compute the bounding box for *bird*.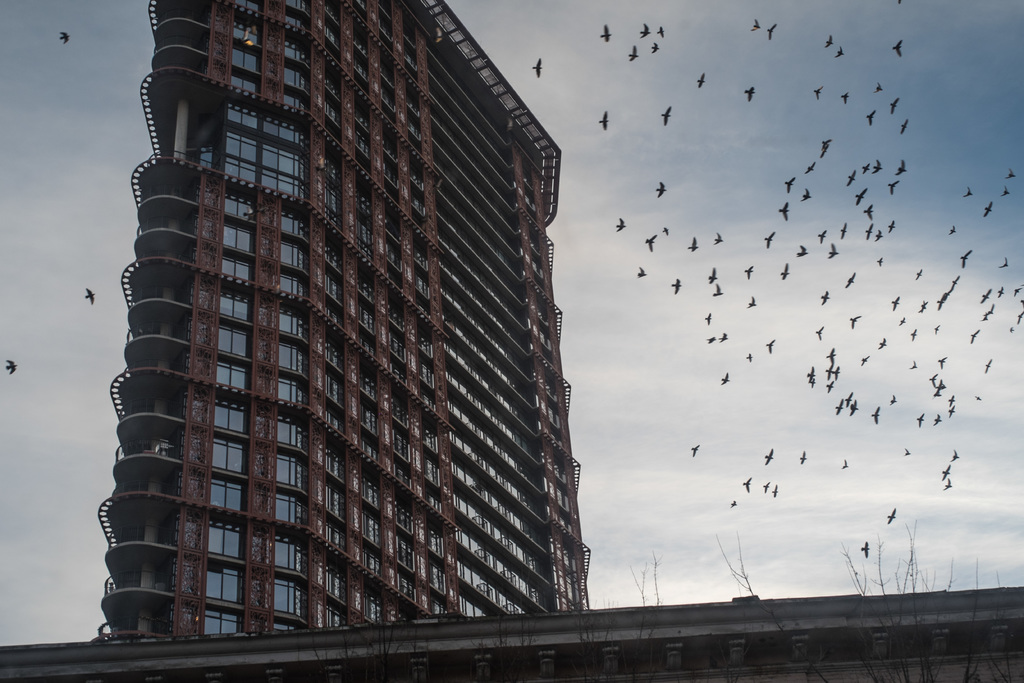
detection(638, 24, 648, 37).
